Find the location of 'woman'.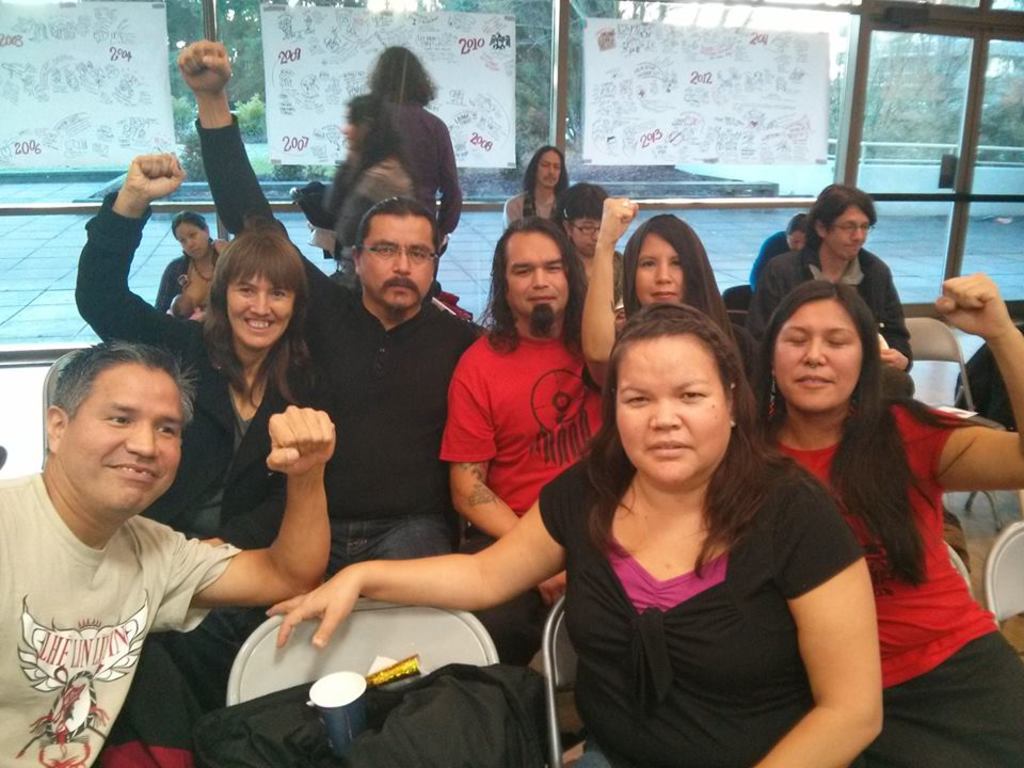
Location: l=541, t=178, r=625, b=323.
